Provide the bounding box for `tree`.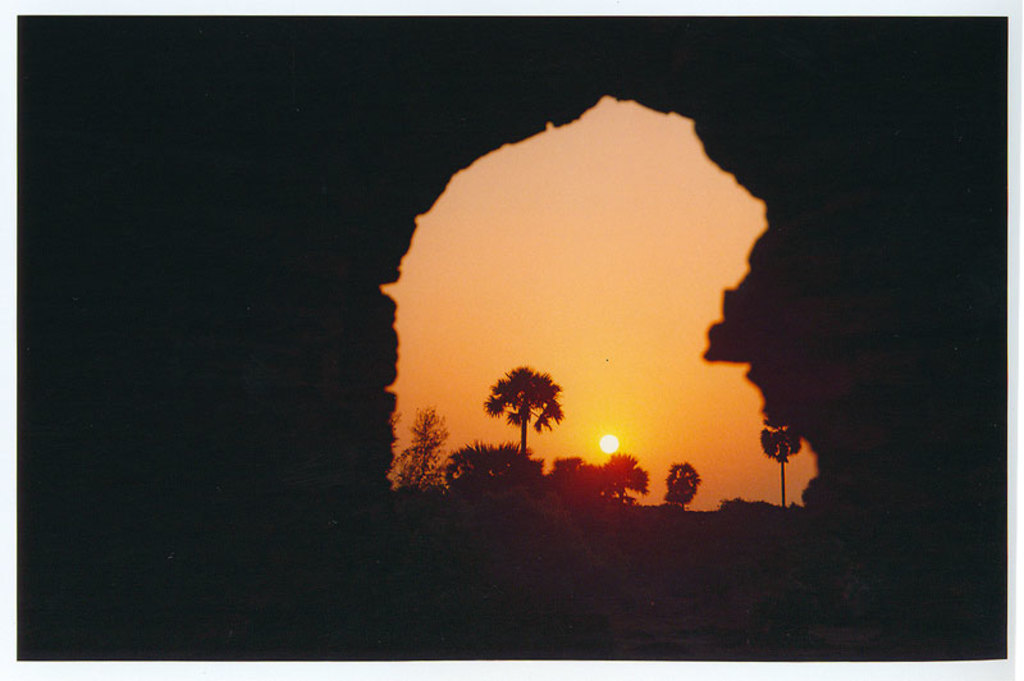
(489,343,580,462).
